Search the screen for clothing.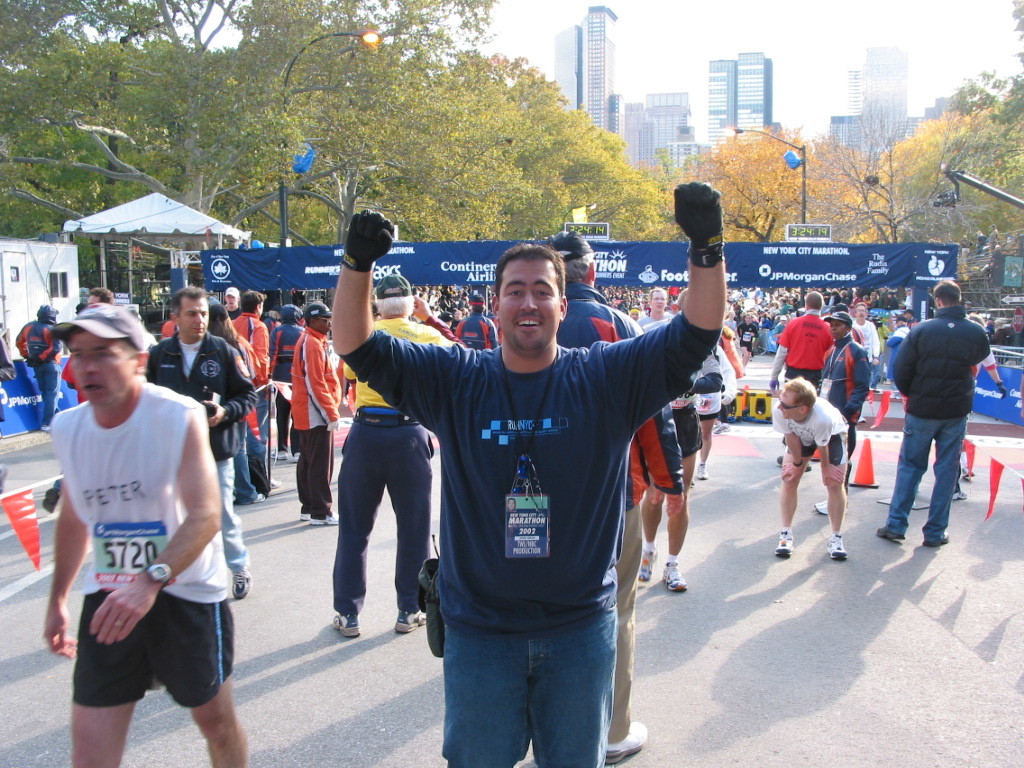
Found at [339, 314, 722, 767].
